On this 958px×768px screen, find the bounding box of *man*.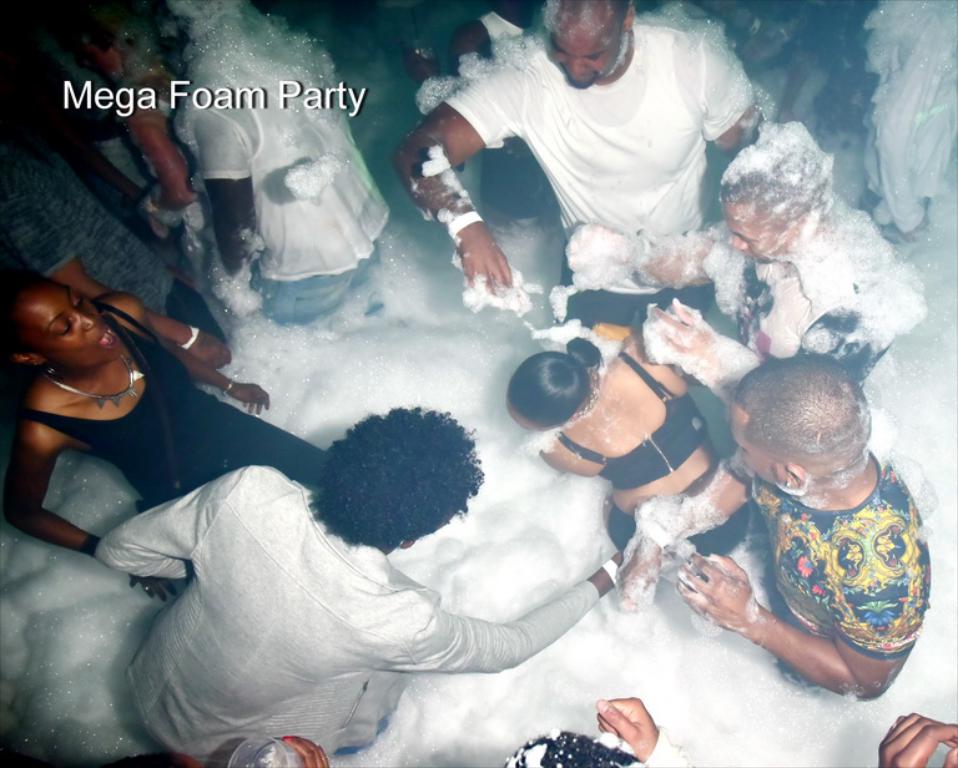
Bounding box: (561, 118, 922, 409).
